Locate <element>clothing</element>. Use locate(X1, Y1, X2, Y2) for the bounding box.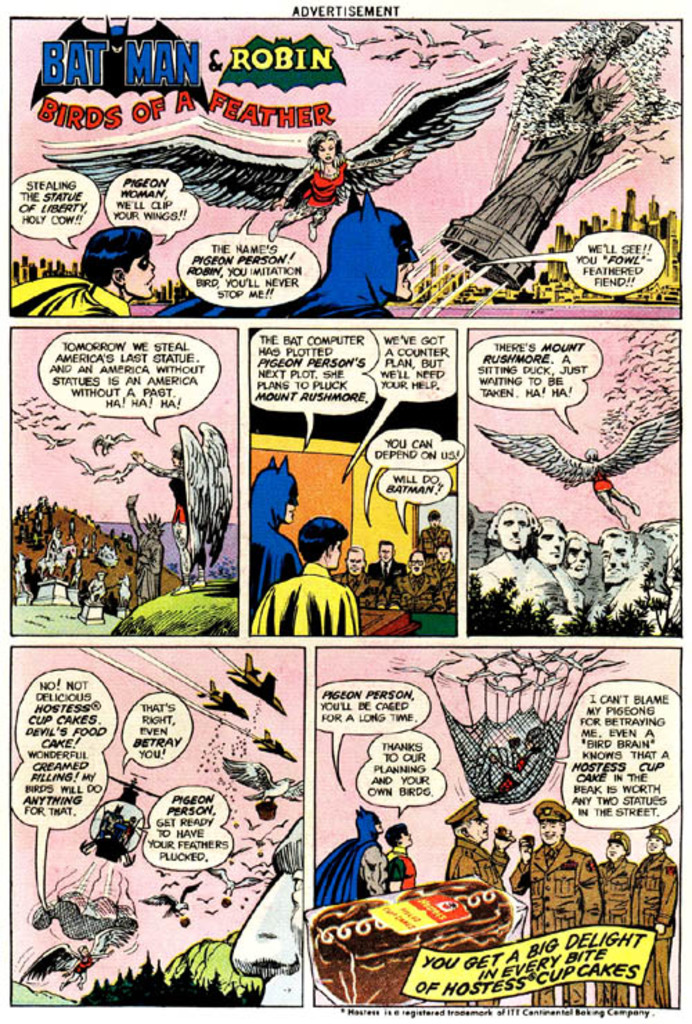
locate(515, 843, 602, 1007).
